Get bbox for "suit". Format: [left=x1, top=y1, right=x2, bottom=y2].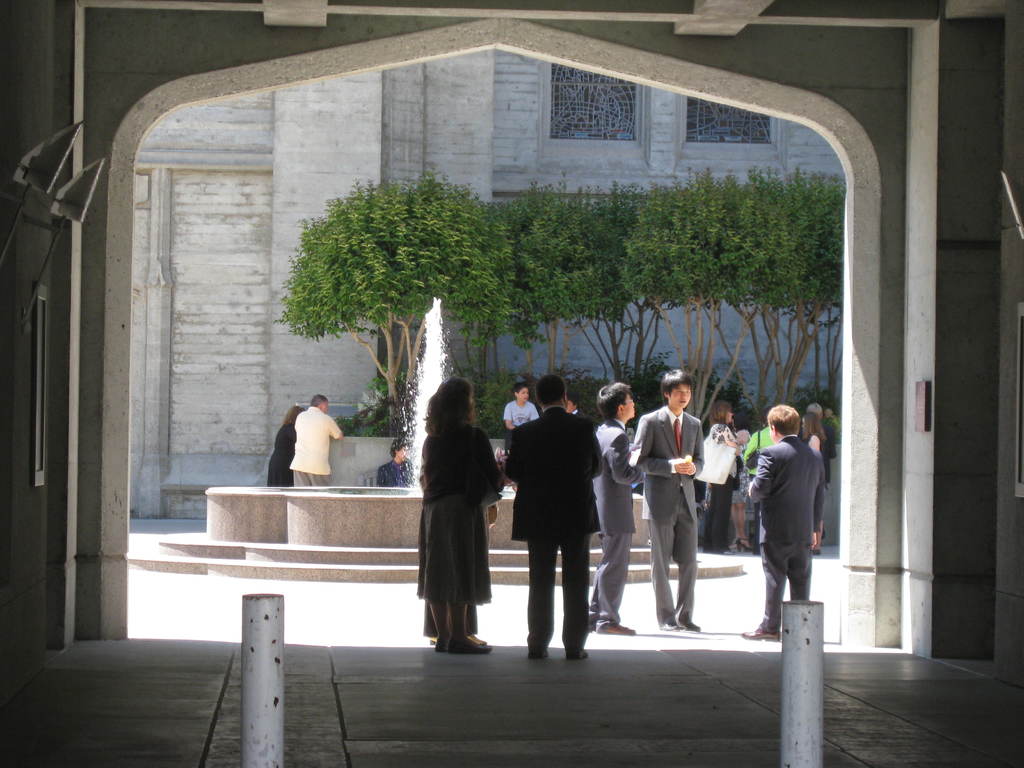
[left=630, top=404, right=707, bottom=623].
